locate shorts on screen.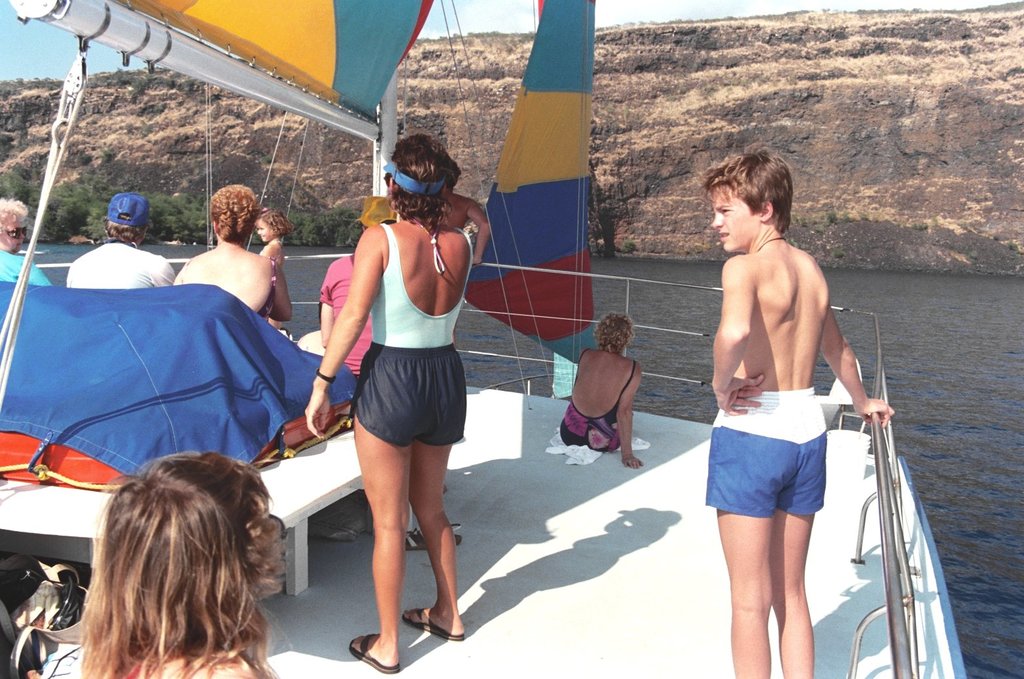
On screen at detection(351, 347, 464, 447).
